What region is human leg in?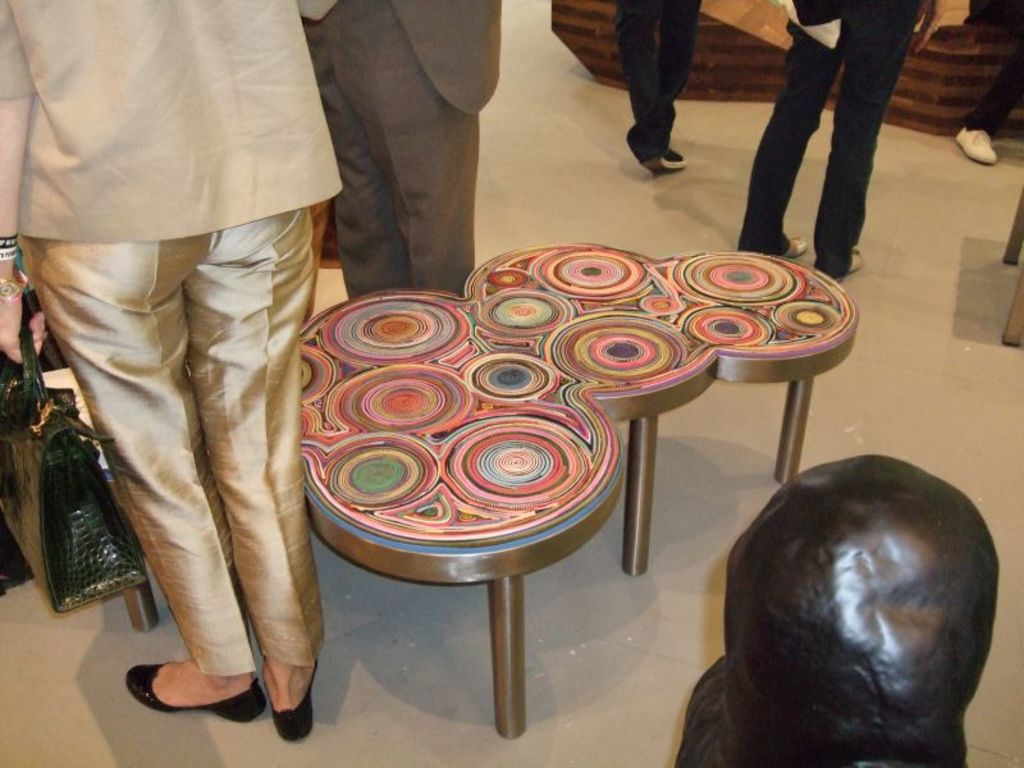
bbox=(618, 0, 682, 169).
